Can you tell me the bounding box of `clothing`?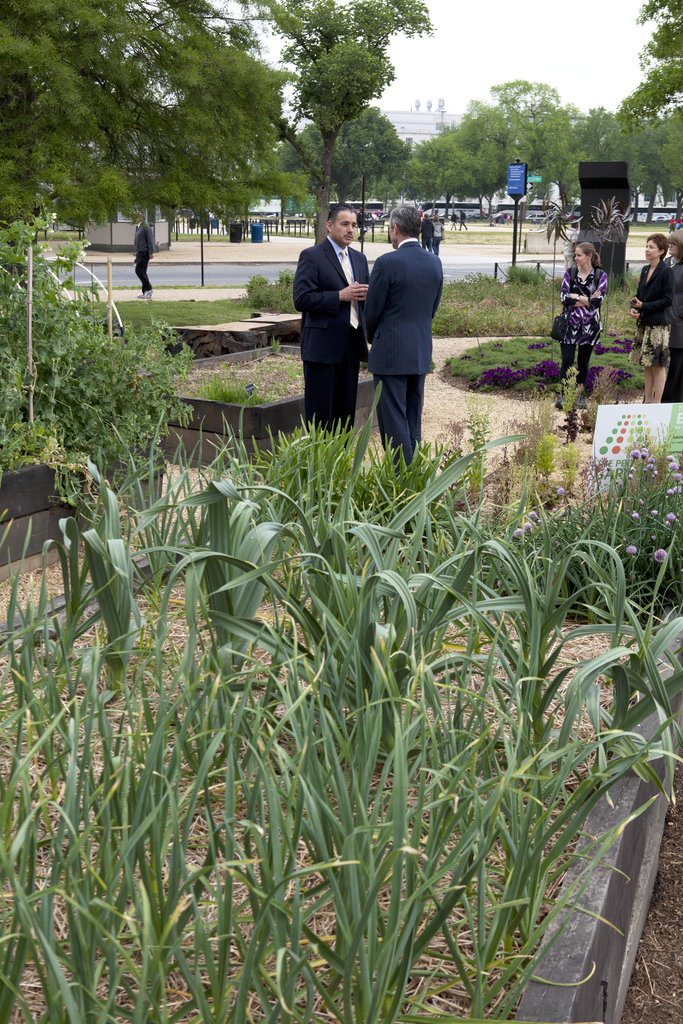
{"left": 365, "top": 210, "right": 450, "bottom": 435}.
